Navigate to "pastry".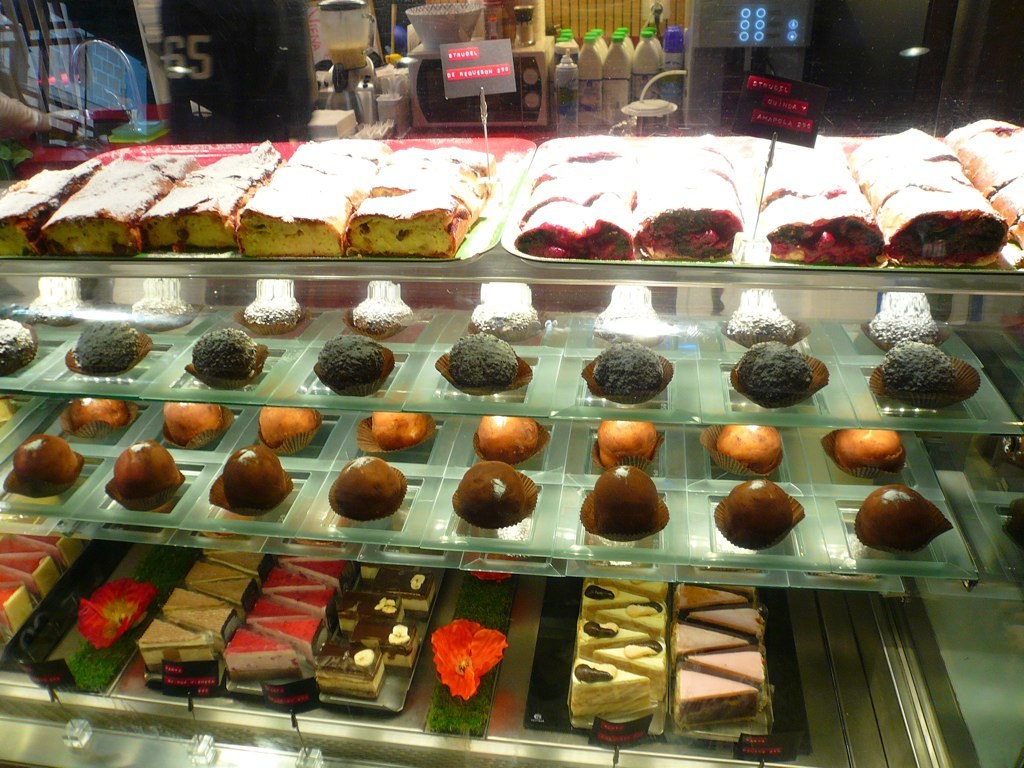
Navigation target: pyautogui.locateOnScreen(676, 668, 758, 731).
